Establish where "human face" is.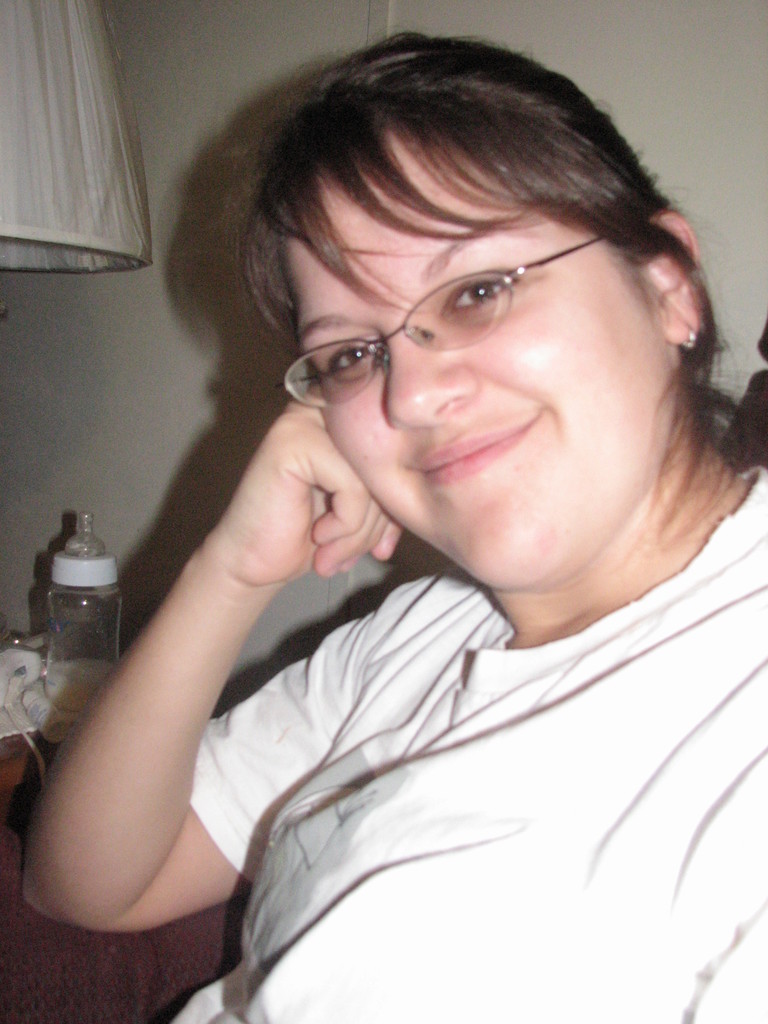
Established at x1=283, y1=125, x2=676, y2=588.
